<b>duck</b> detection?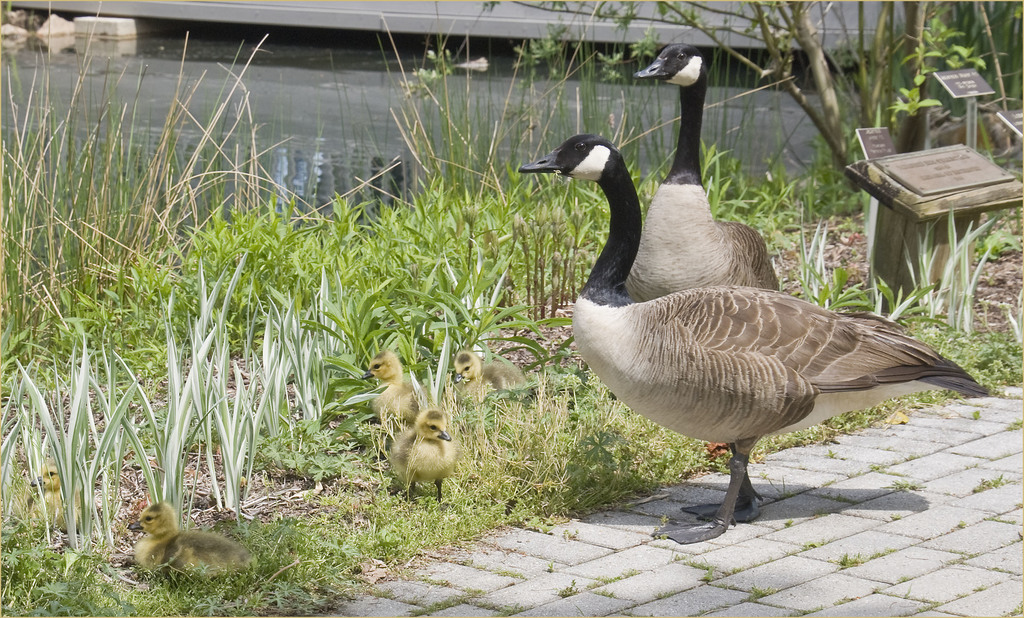
region(126, 498, 257, 595)
